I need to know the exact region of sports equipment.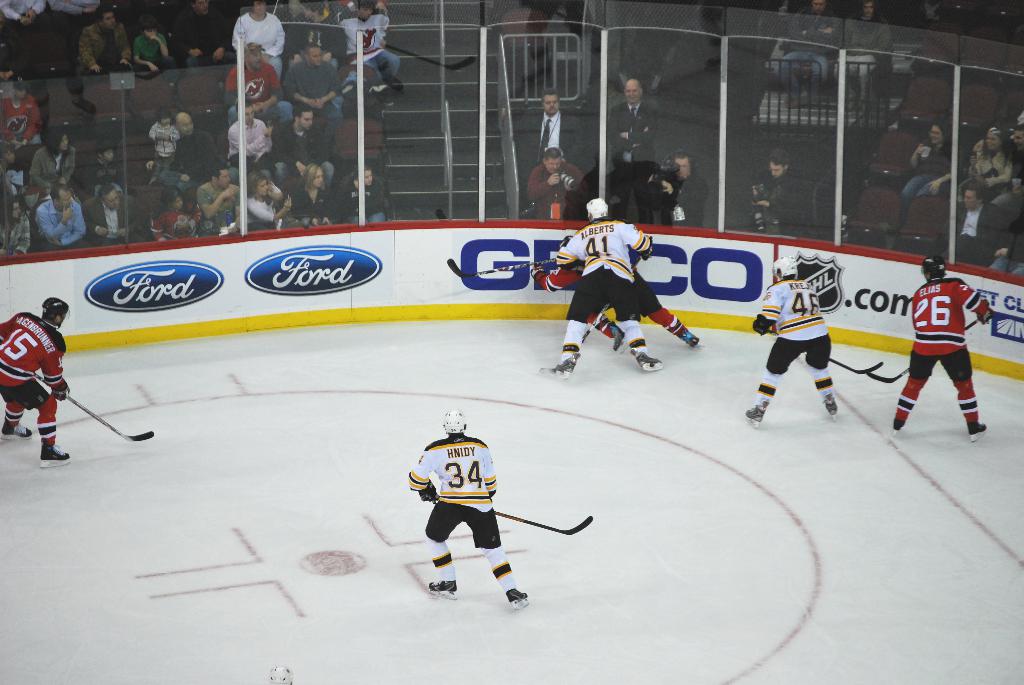
Region: x1=582 y1=302 x2=609 y2=352.
